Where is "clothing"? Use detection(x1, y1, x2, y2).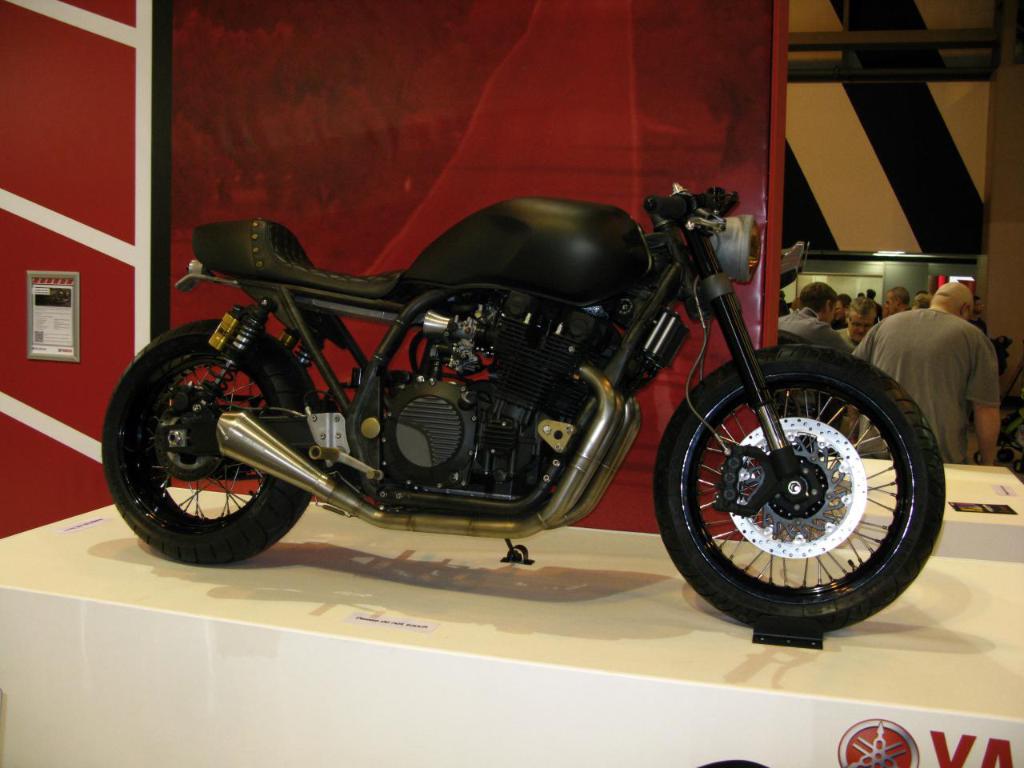
detection(836, 330, 854, 350).
